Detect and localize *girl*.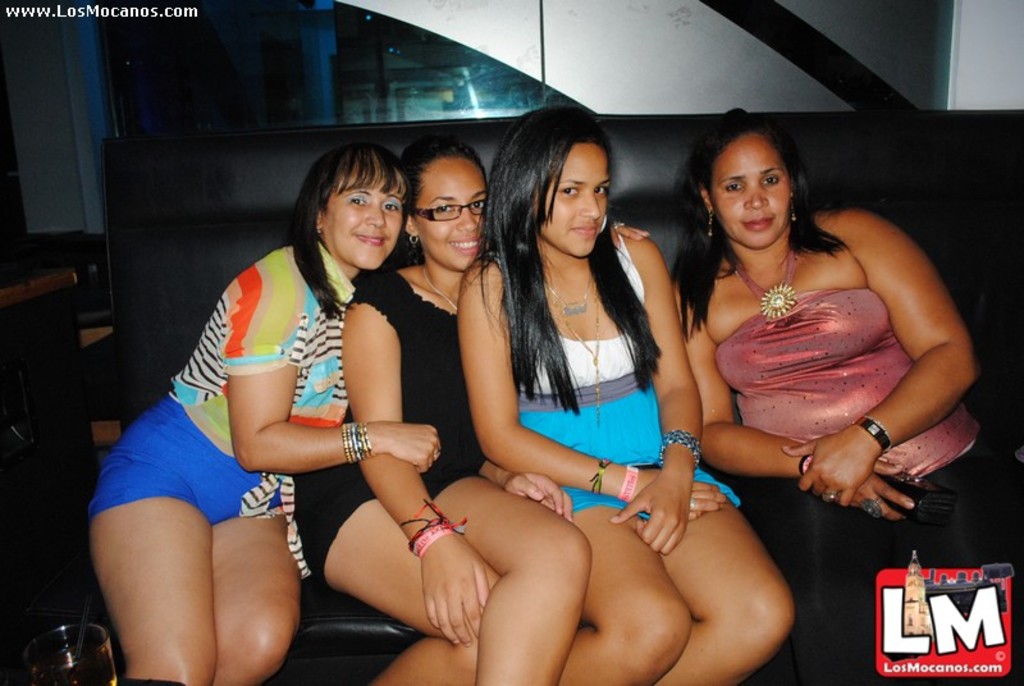
Localized at x1=291 y1=140 x2=589 y2=685.
